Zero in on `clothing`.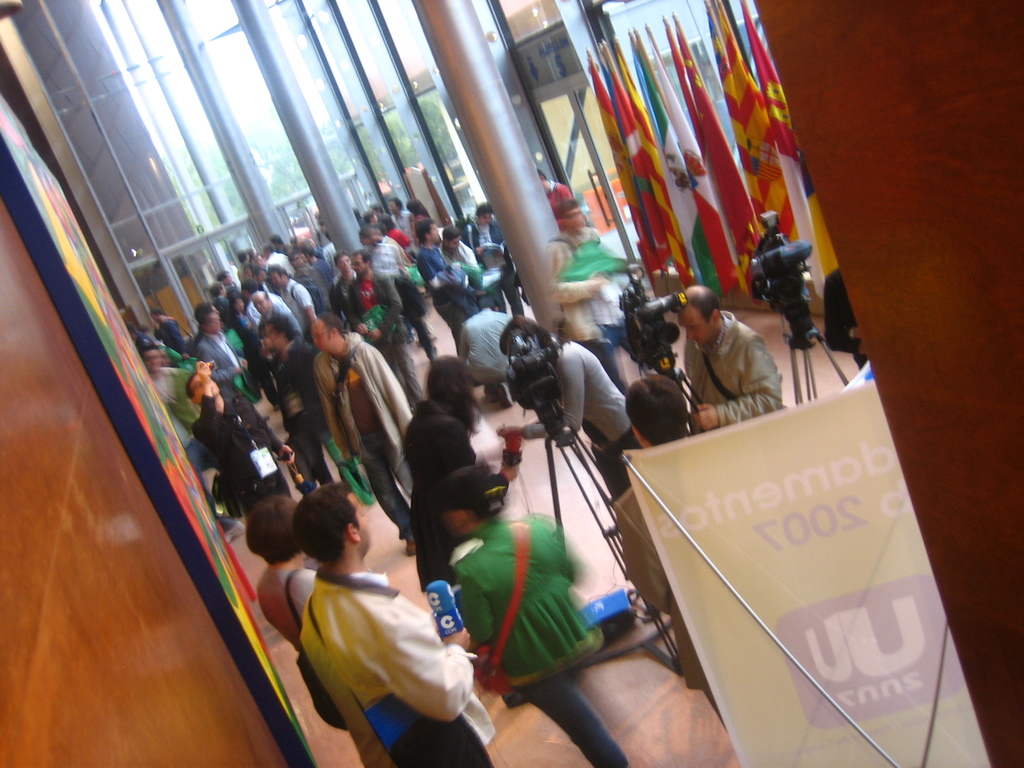
Zeroed in: (x1=820, y1=266, x2=865, y2=368).
